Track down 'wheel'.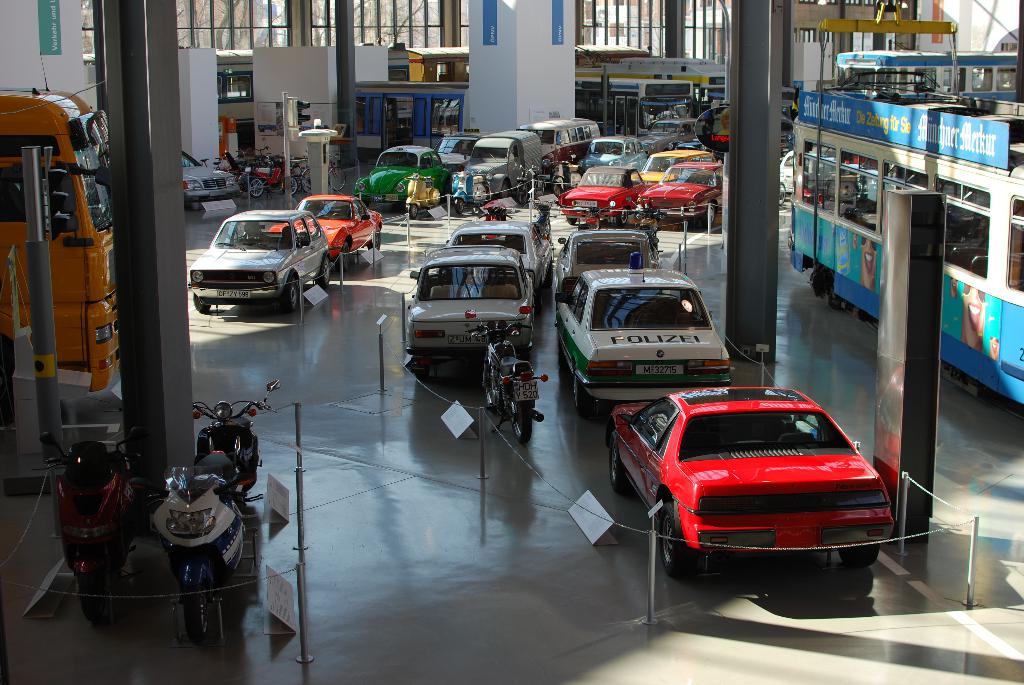
Tracked to [609,433,627,493].
